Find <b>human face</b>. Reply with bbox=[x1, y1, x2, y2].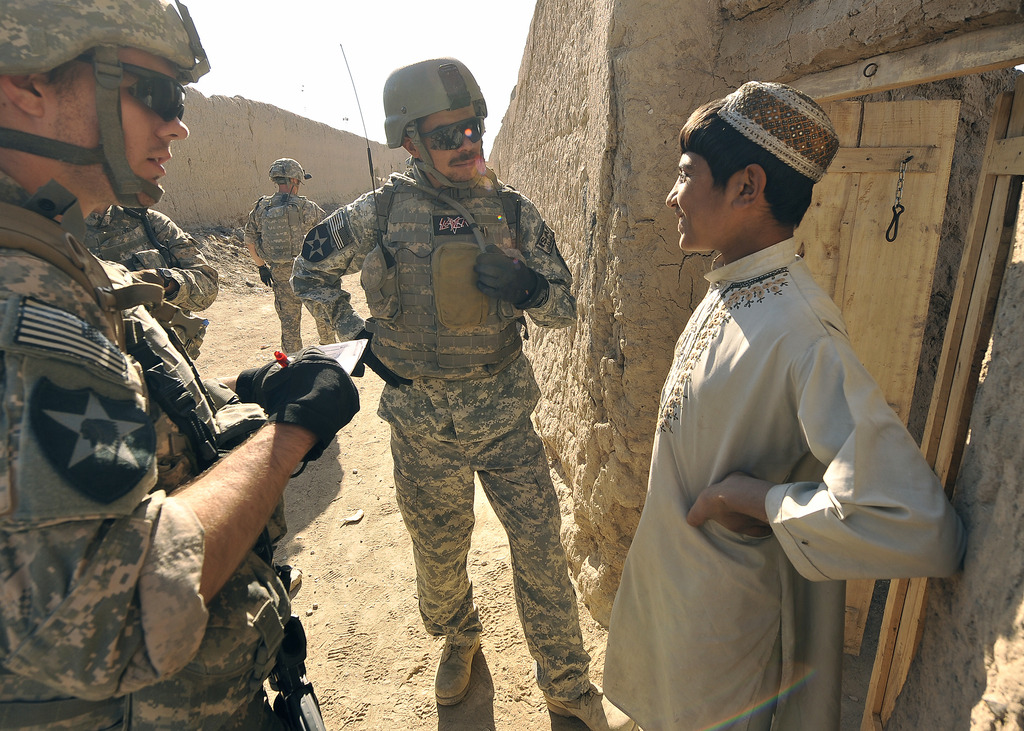
bbox=[417, 105, 480, 181].
